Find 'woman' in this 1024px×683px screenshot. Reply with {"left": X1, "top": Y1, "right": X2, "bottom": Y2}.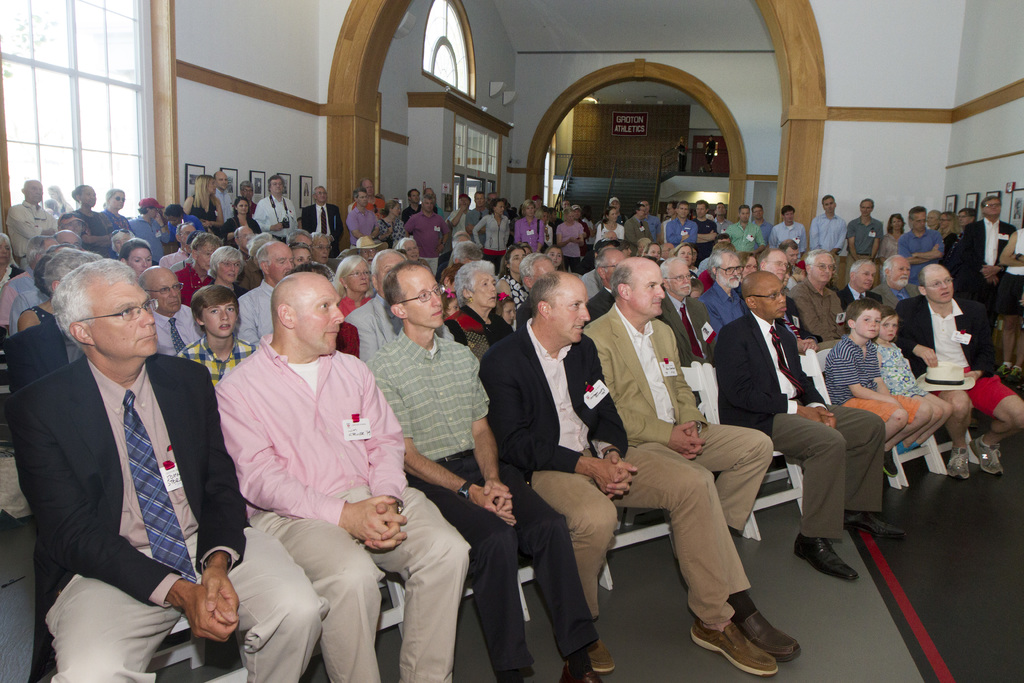
{"left": 925, "top": 207, "right": 943, "bottom": 238}.
